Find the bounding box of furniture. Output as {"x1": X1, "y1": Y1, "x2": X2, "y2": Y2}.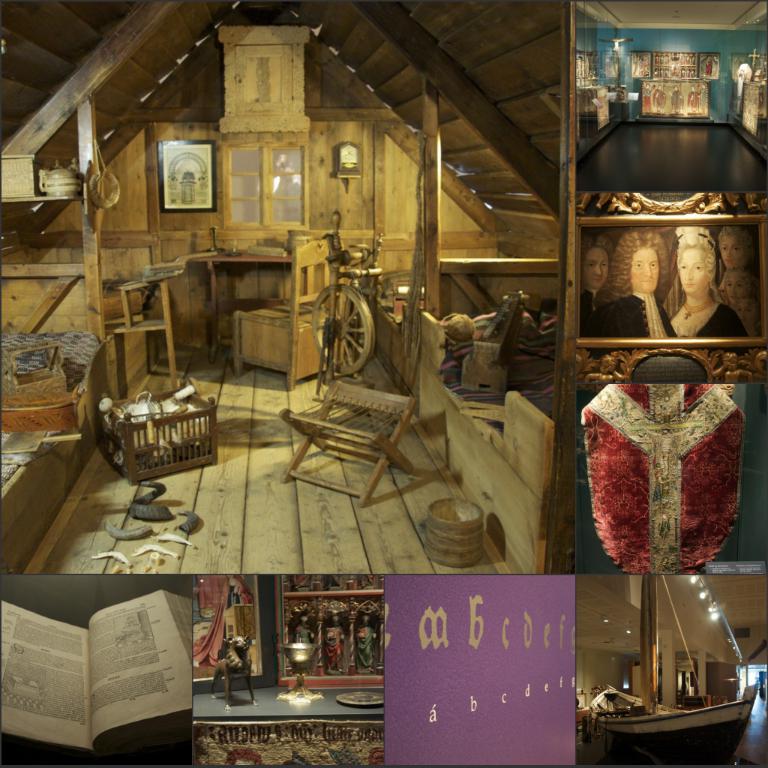
{"x1": 579, "y1": 85, "x2": 612, "y2": 131}.
